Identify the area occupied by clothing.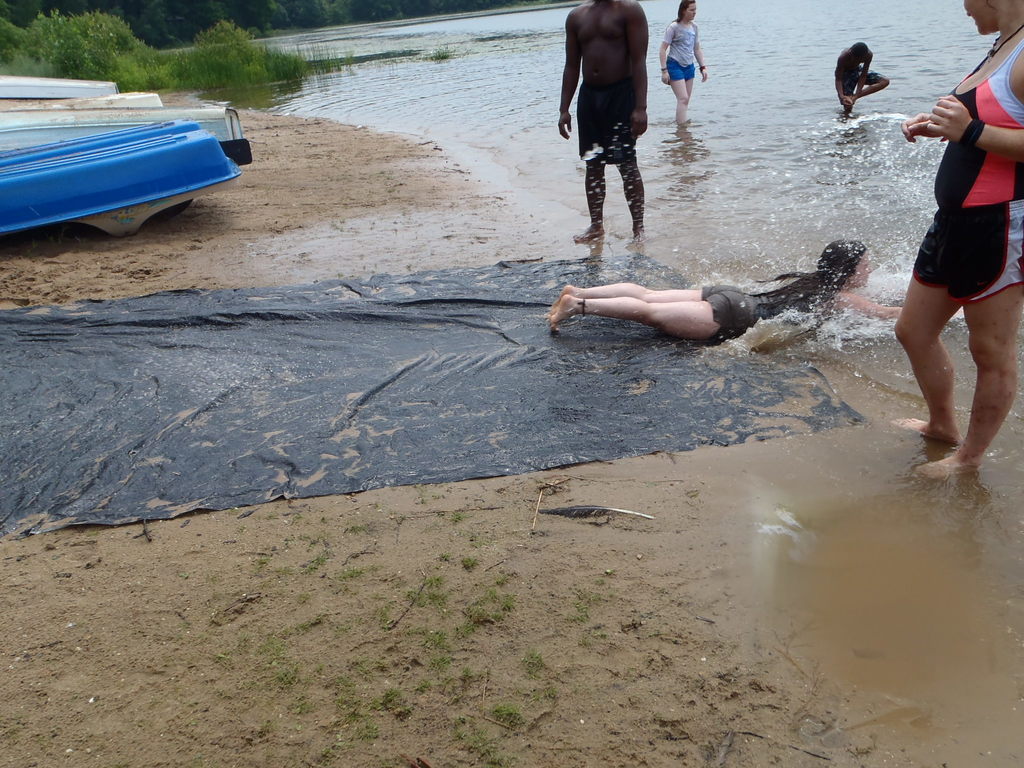
Area: rect(890, 52, 1023, 294).
